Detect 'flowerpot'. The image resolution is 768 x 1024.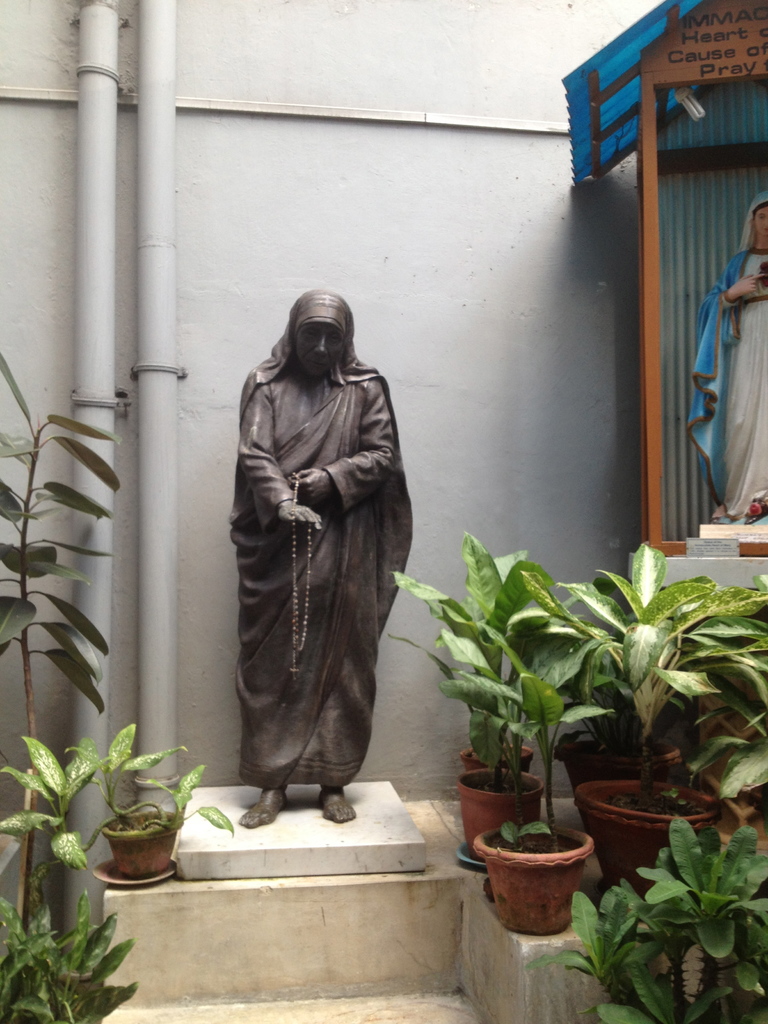
left=457, top=765, right=541, bottom=856.
